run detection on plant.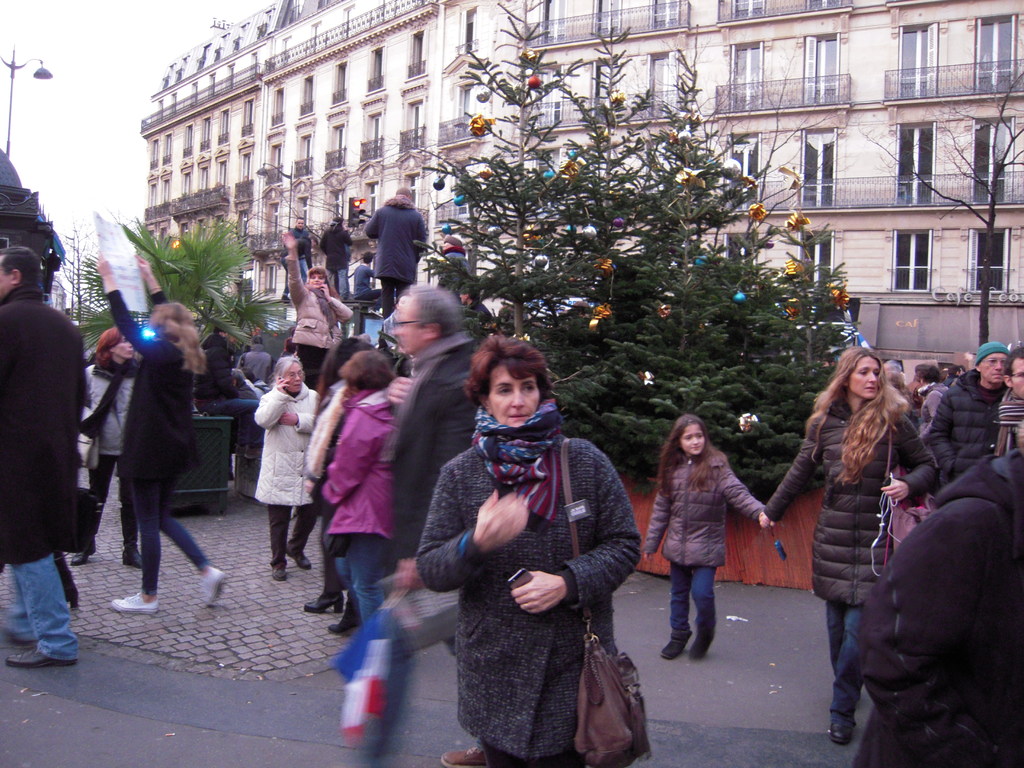
Result: bbox=[67, 217, 294, 349].
